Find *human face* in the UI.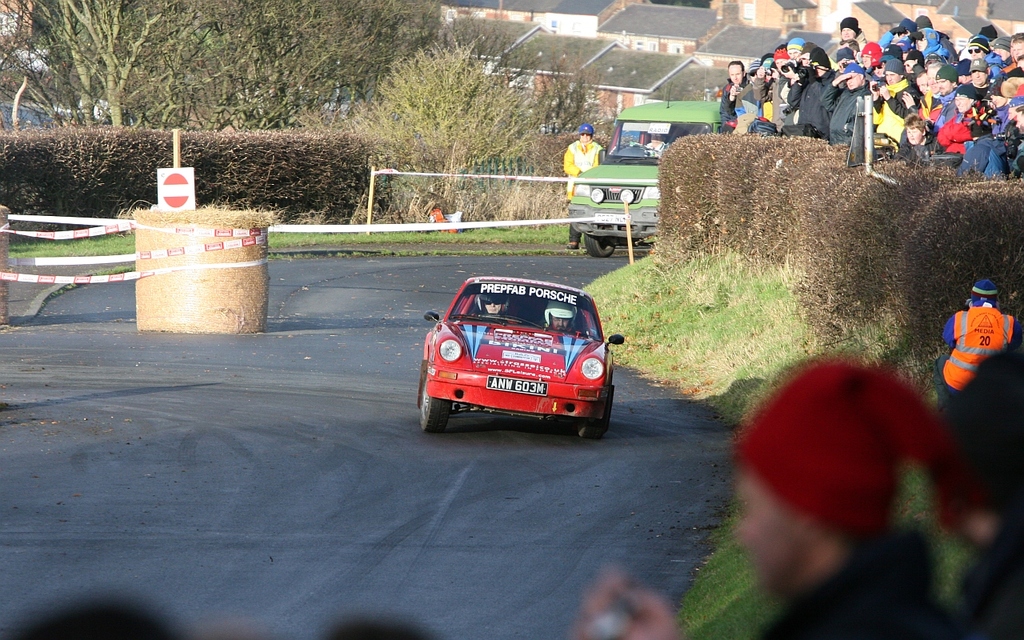
UI element at detection(991, 97, 1007, 109).
